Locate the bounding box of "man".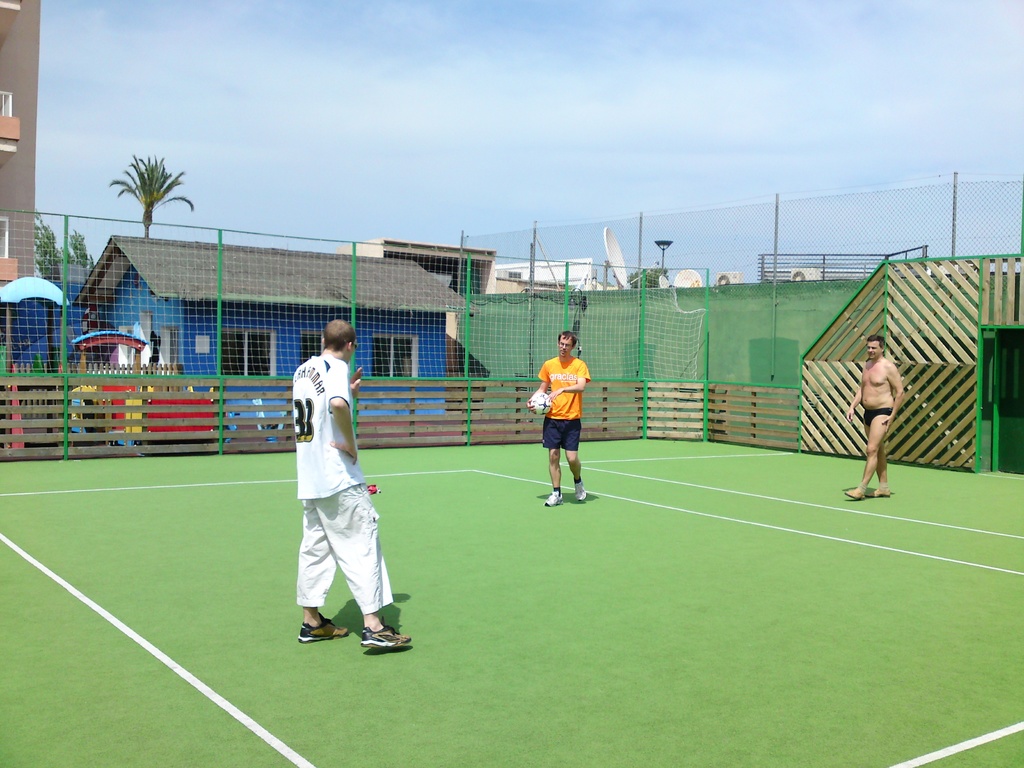
Bounding box: 289/319/412/644.
